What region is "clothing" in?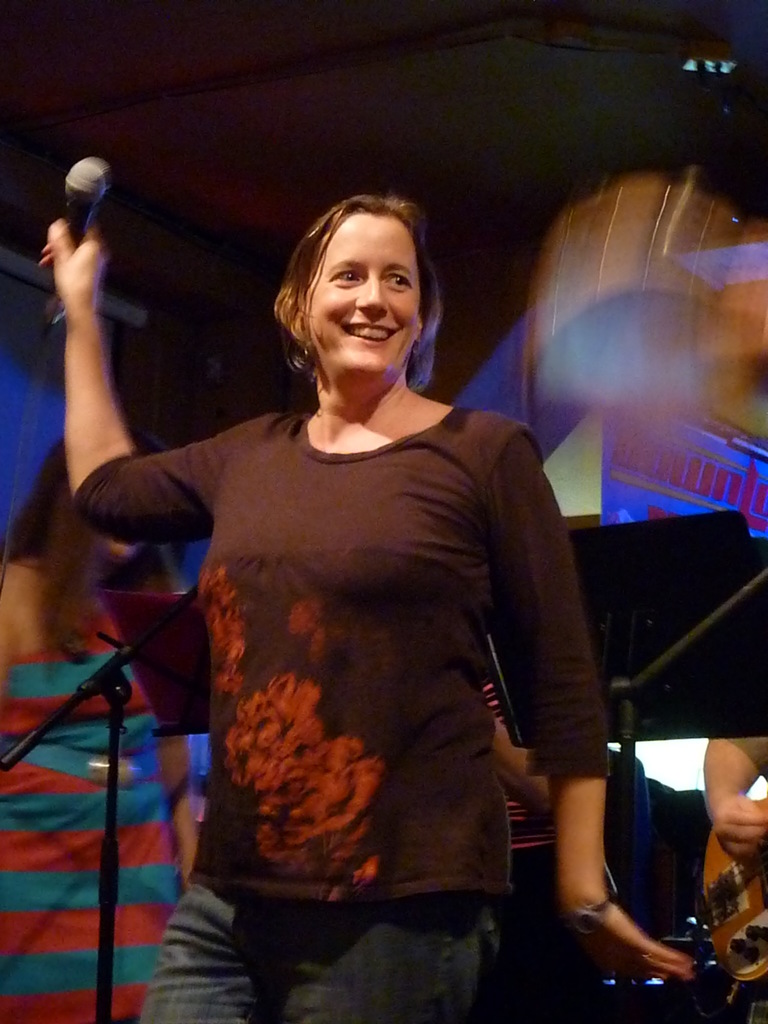
l=129, t=332, r=576, b=999.
